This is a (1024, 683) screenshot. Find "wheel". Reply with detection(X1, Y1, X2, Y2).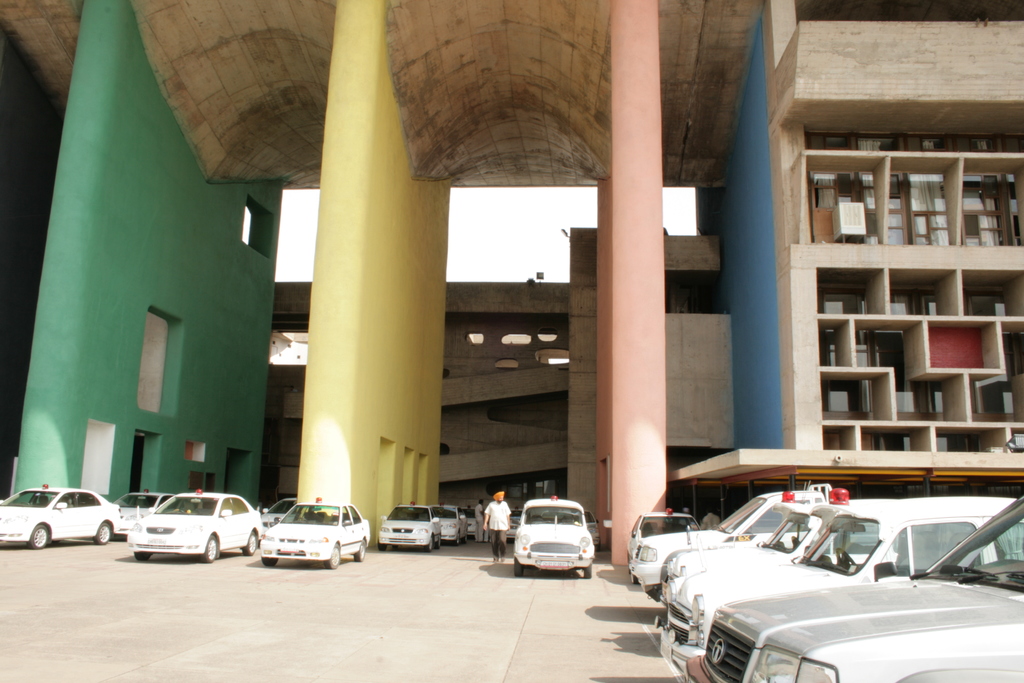
detection(261, 557, 278, 566).
